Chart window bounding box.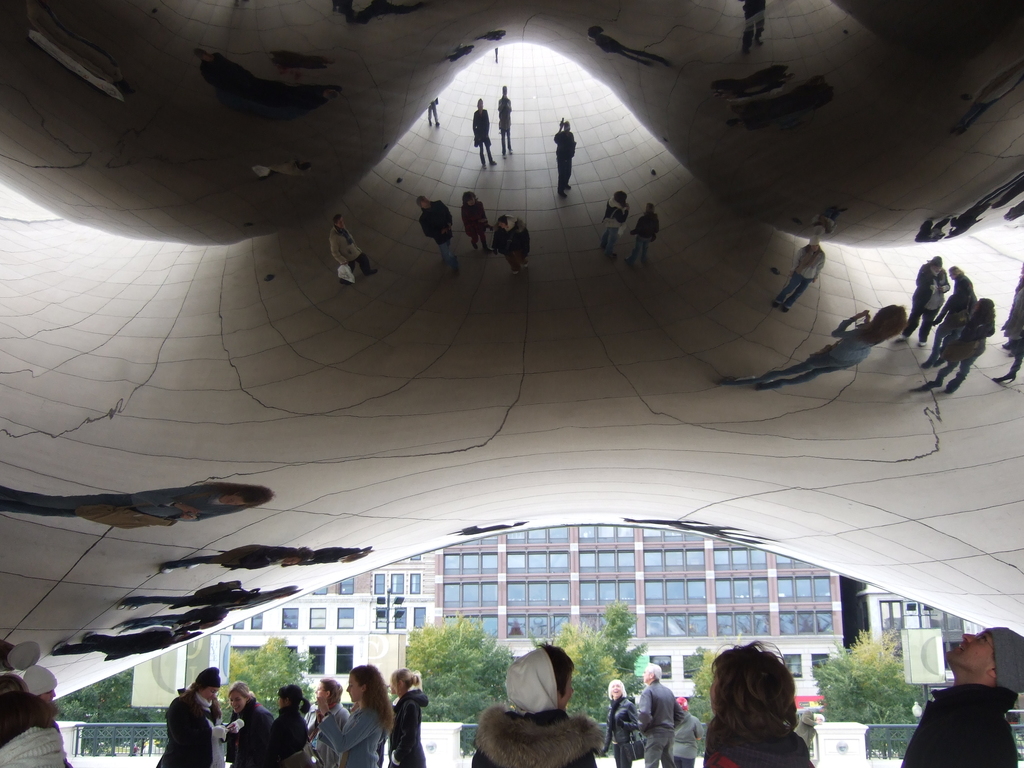
Charted: pyautogui.locateOnScreen(442, 581, 499, 609).
